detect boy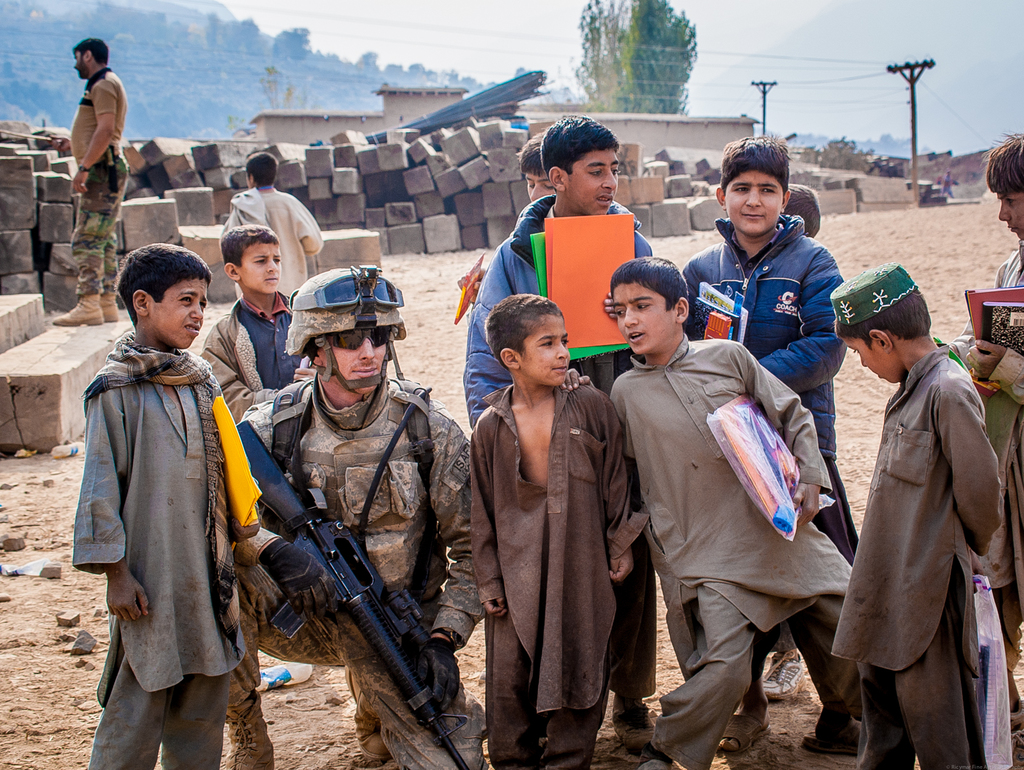
Rect(947, 128, 1023, 710)
